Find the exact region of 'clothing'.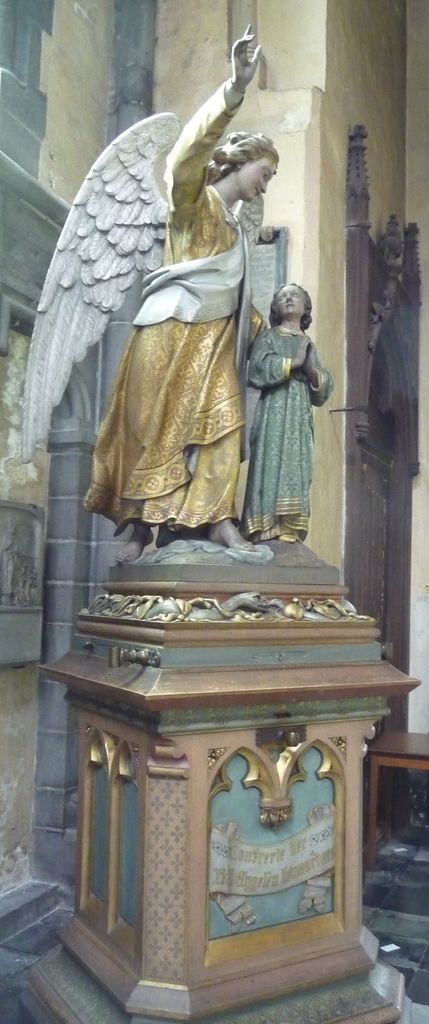
Exact region: [left=87, top=182, right=273, bottom=563].
